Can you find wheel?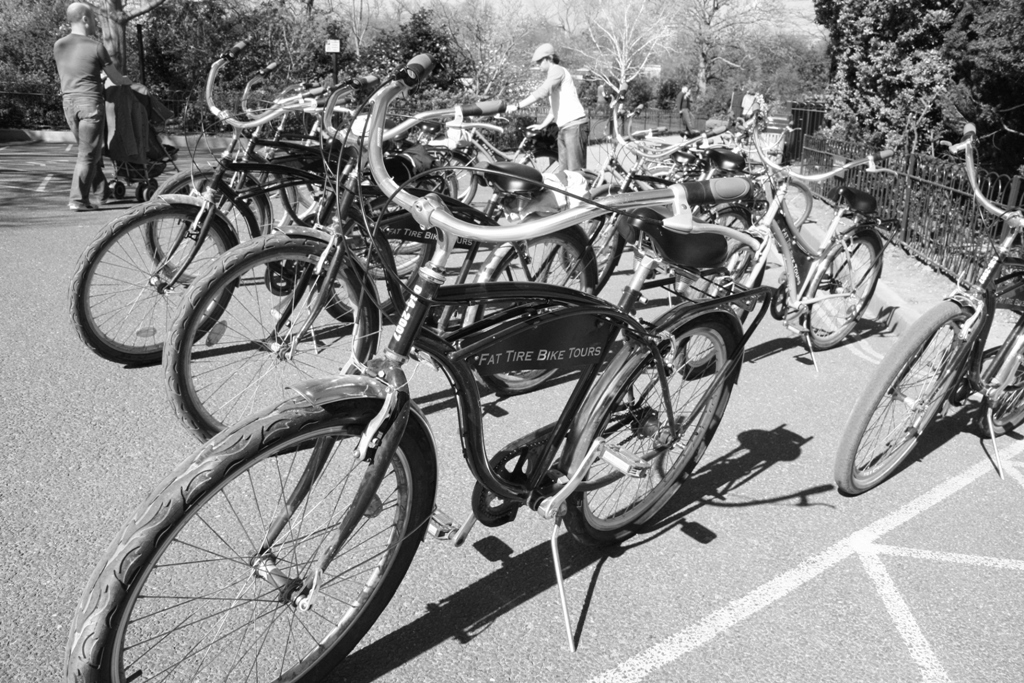
Yes, bounding box: {"left": 834, "top": 294, "right": 997, "bottom": 498}.
